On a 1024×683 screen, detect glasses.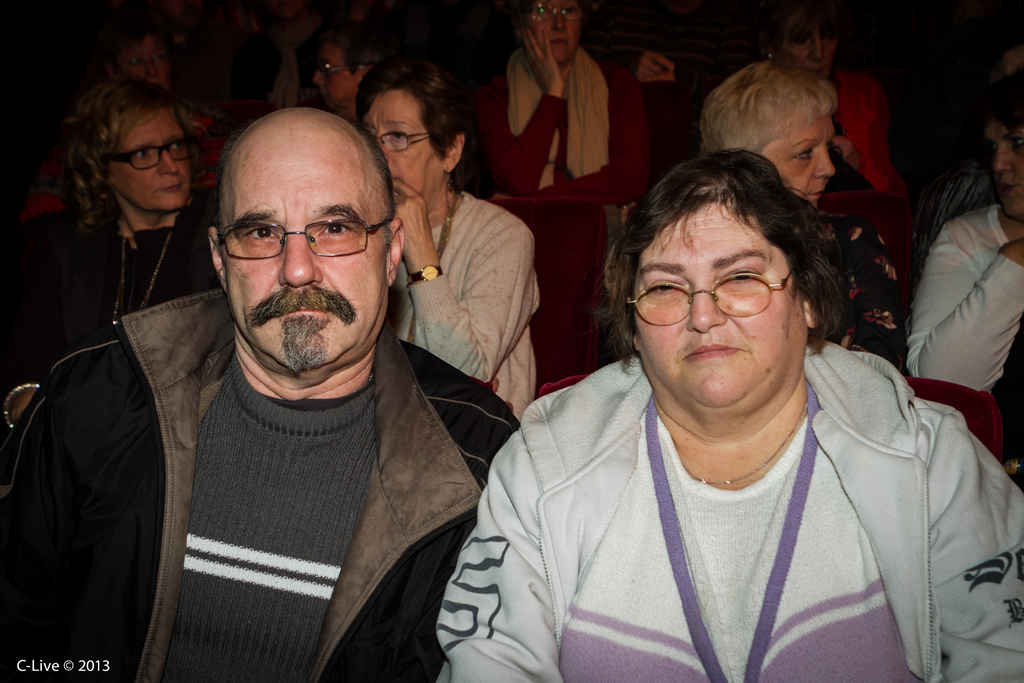
BBox(310, 55, 354, 84).
